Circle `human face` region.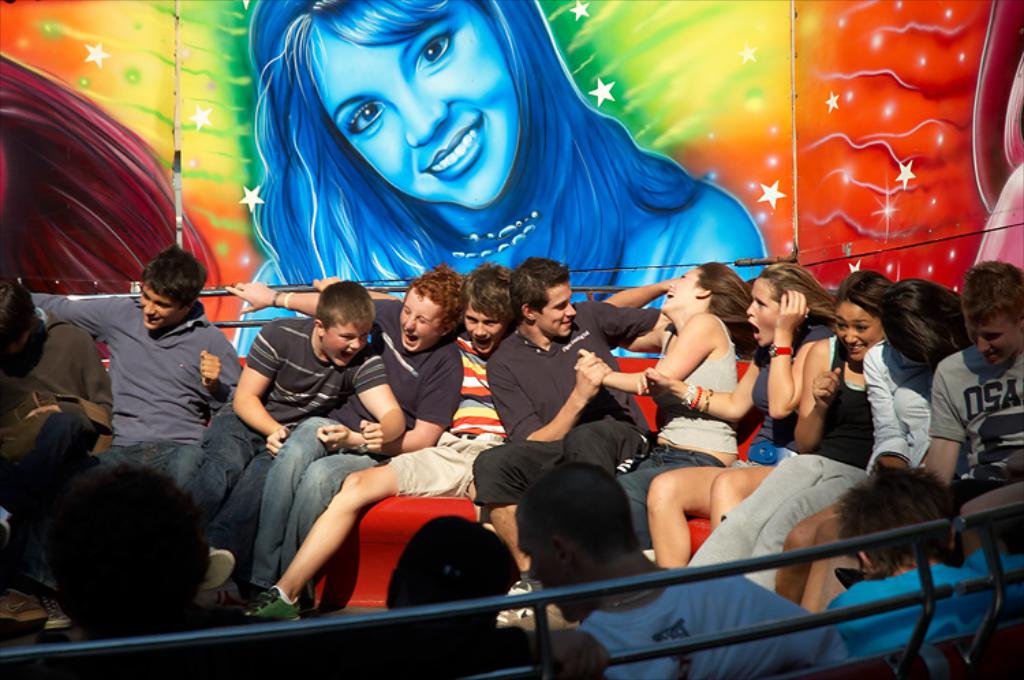
Region: region(322, 314, 373, 370).
